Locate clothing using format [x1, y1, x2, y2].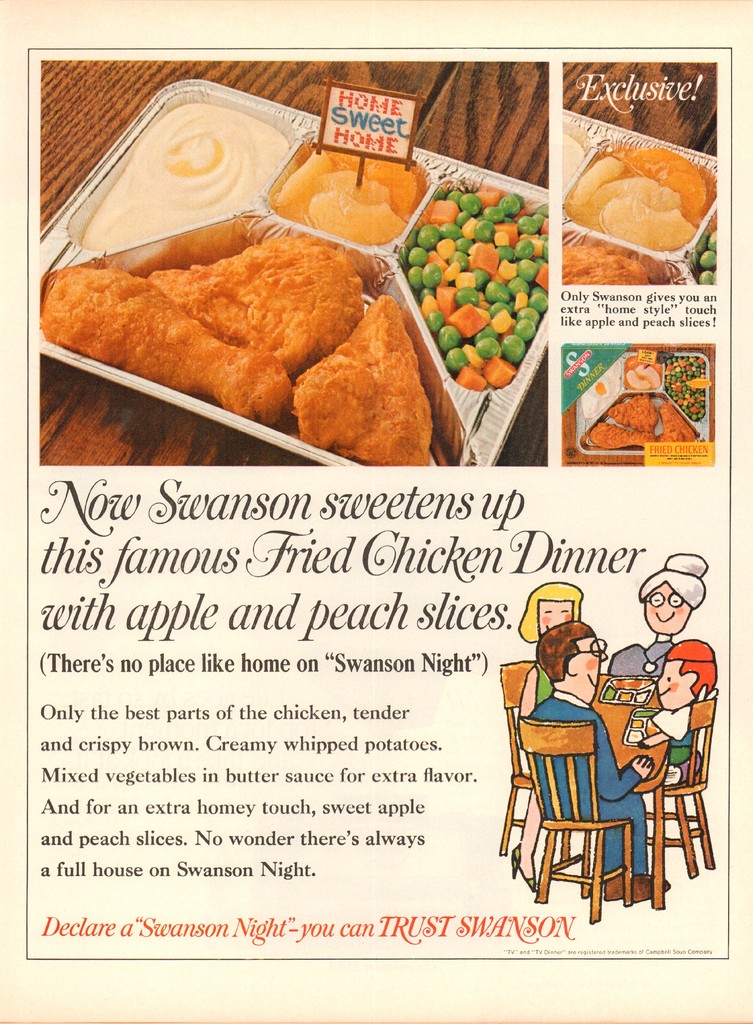
[516, 650, 546, 717].
